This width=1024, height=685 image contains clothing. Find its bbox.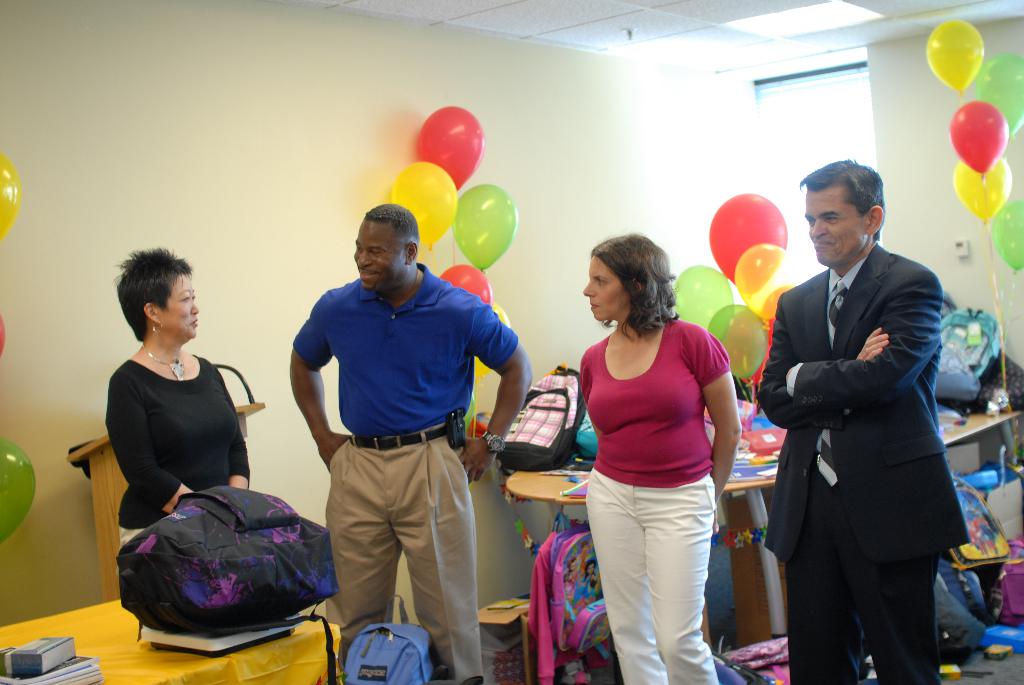
bbox=[564, 306, 743, 631].
